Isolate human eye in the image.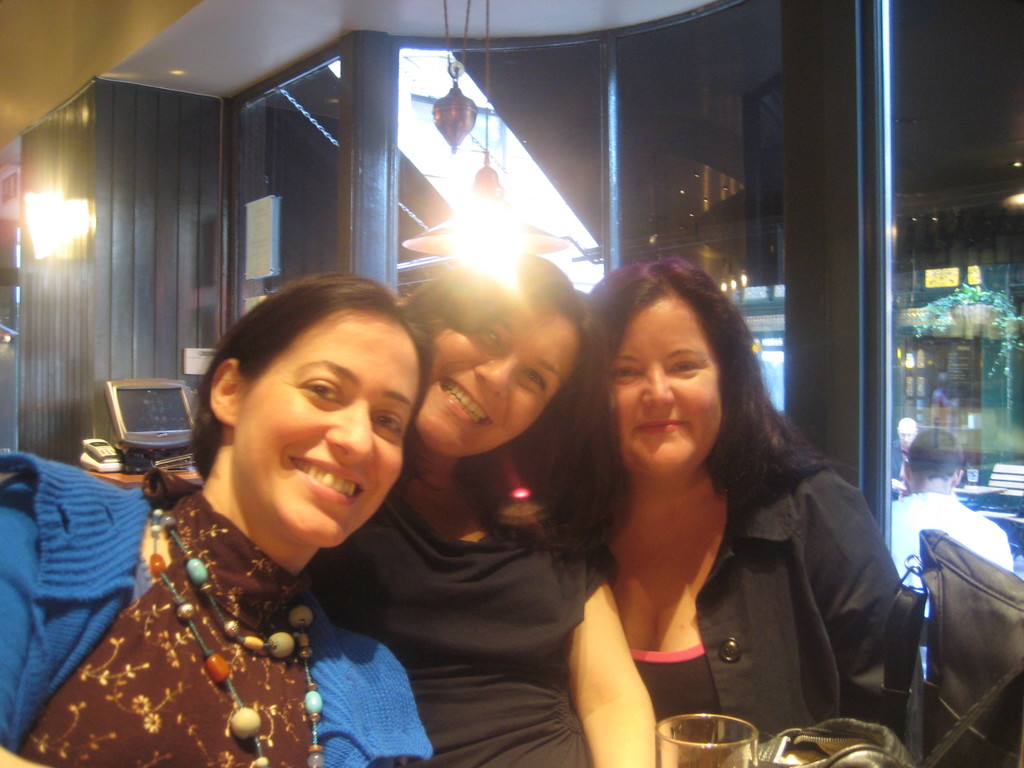
Isolated region: BBox(484, 328, 505, 350).
